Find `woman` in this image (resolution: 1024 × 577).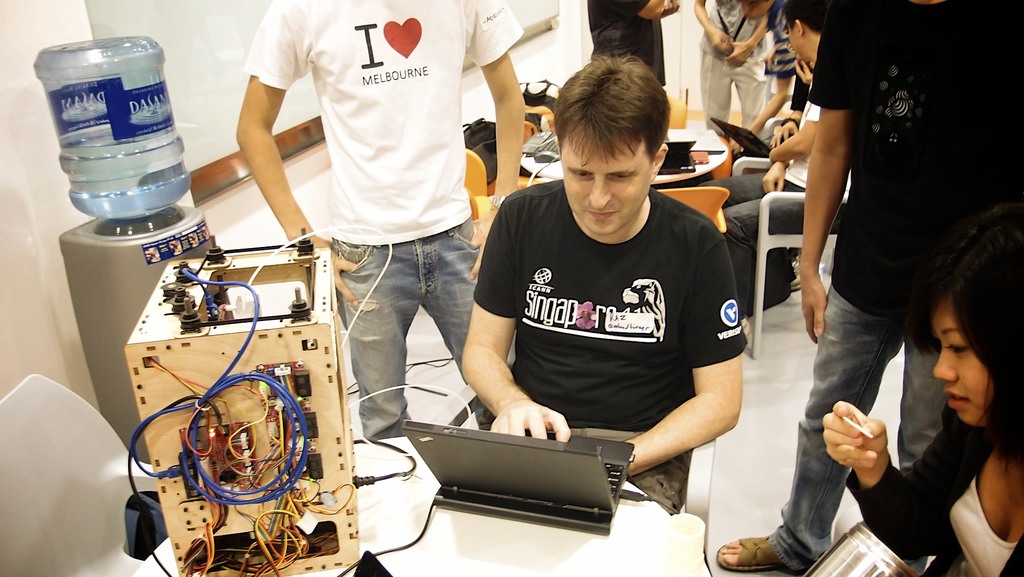
region(856, 177, 1023, 574).
